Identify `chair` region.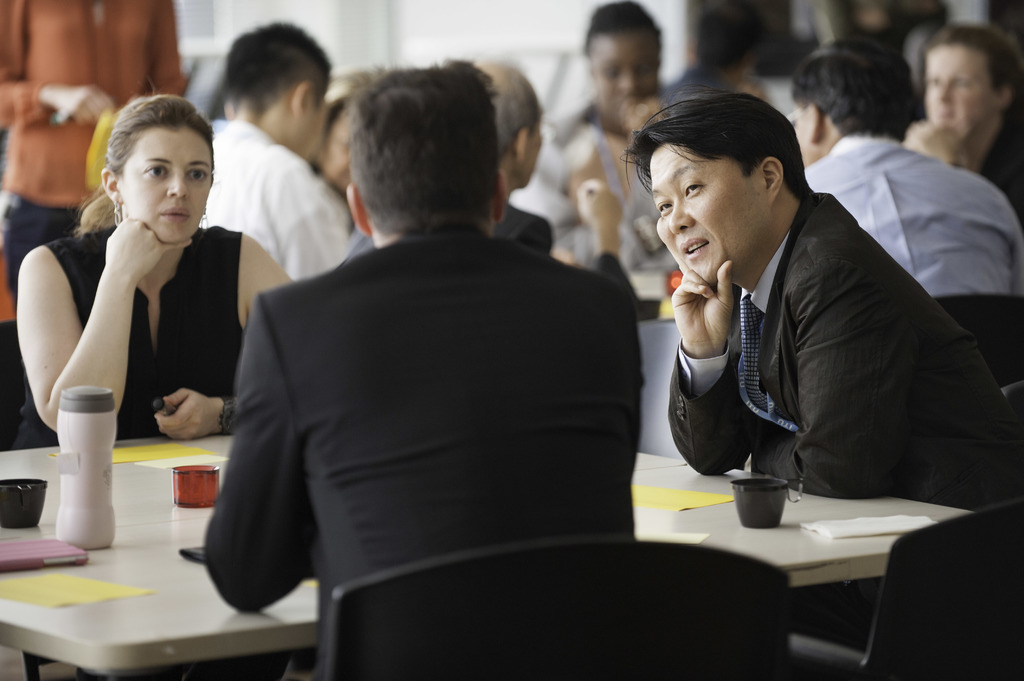
Region: (left=639, top=319, right=689, bottom=462).
